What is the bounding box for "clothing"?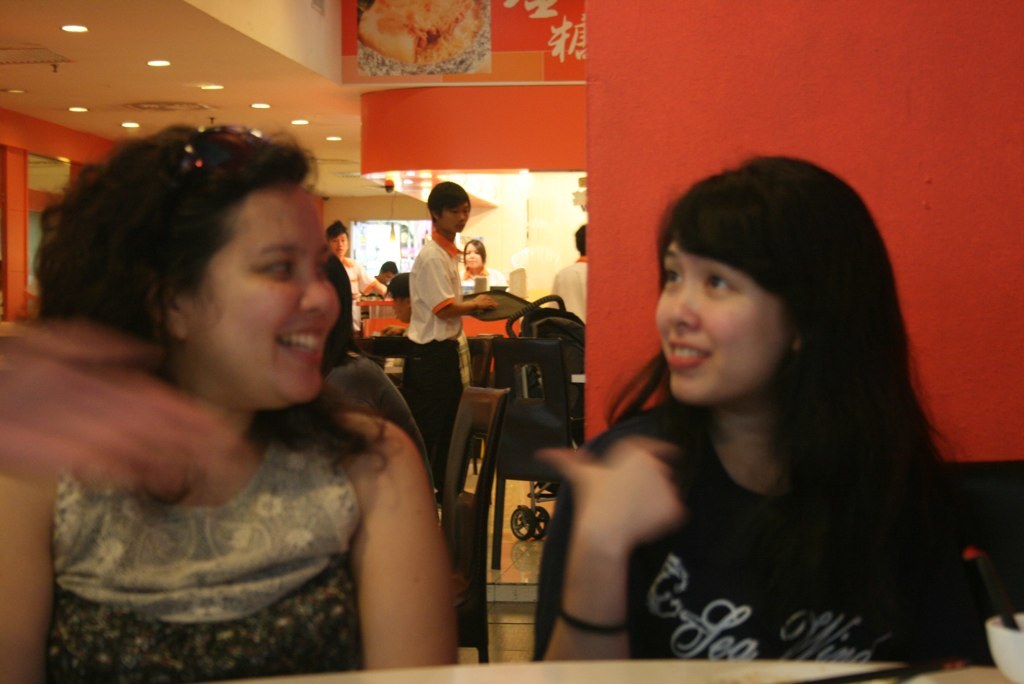
detection(403, 341, 471, 475).
